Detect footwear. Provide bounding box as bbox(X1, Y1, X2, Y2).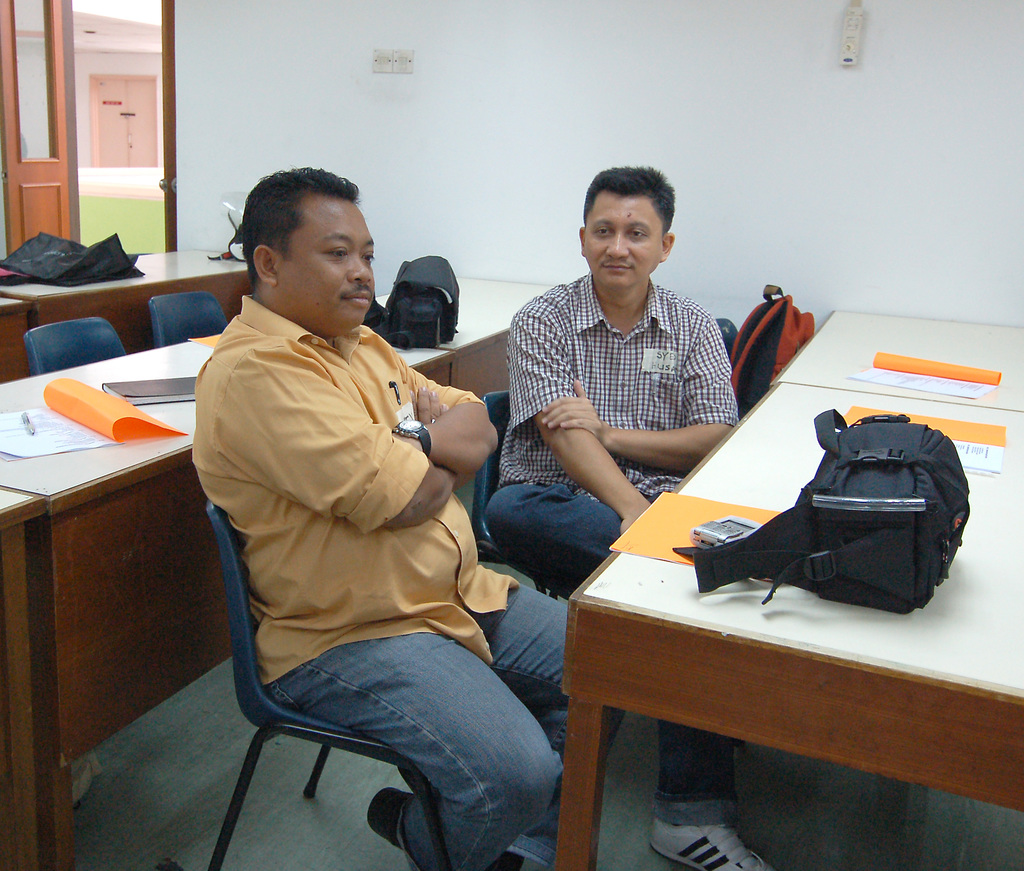
bbox(369, 785, 524, 870).
